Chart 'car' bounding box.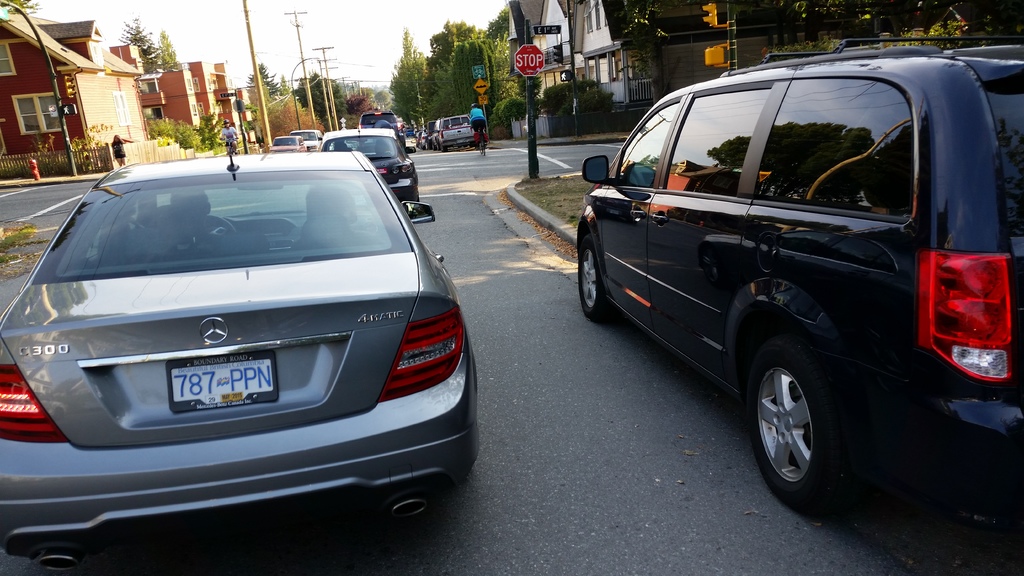
Charted: select_region(0, 134, 476, 547).
